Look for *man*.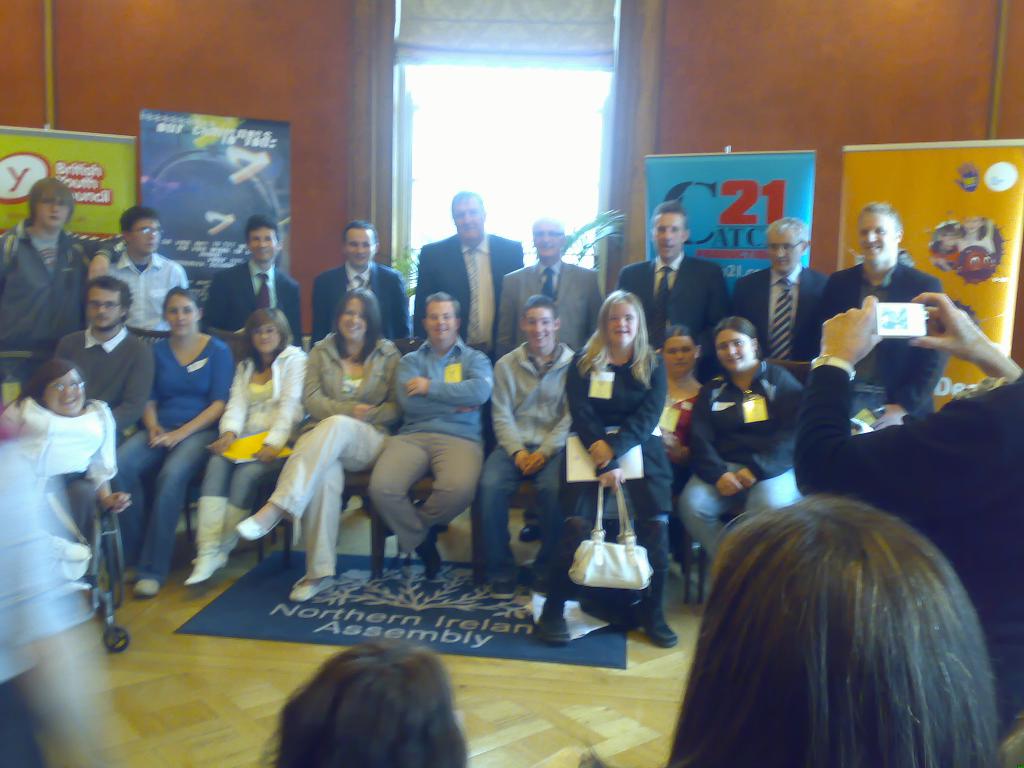
Found: [0,175,116,387].
